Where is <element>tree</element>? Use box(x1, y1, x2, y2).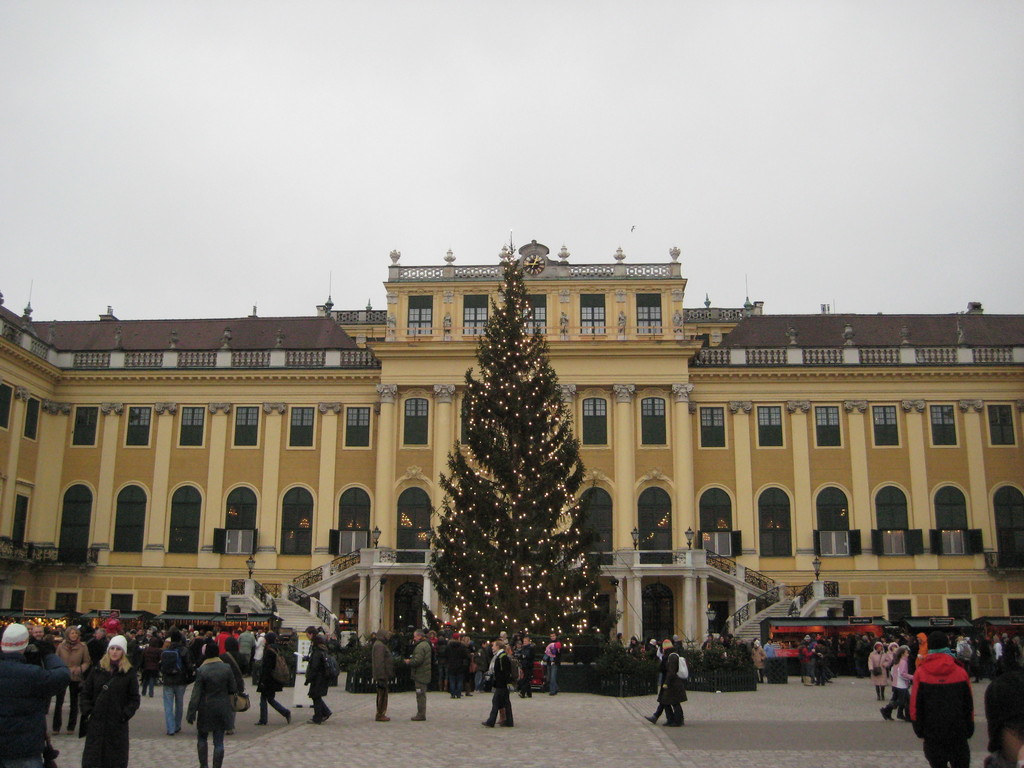
box(397, 276, 621, 701).
